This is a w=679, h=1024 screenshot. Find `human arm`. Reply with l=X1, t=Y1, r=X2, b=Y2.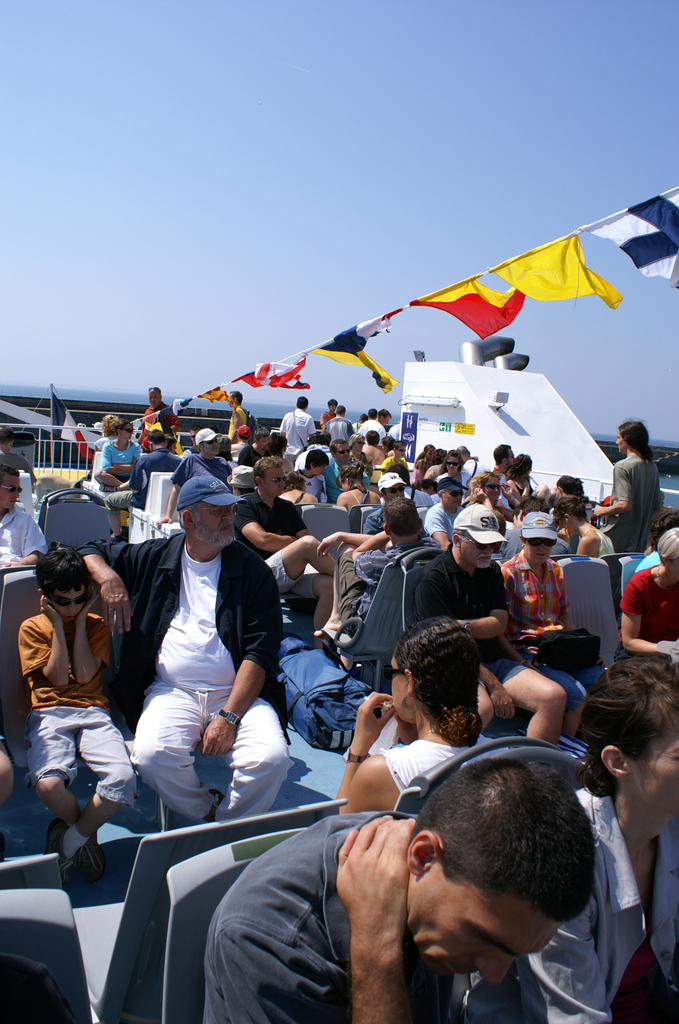
l=215, t=812, r=409, b=1023.
